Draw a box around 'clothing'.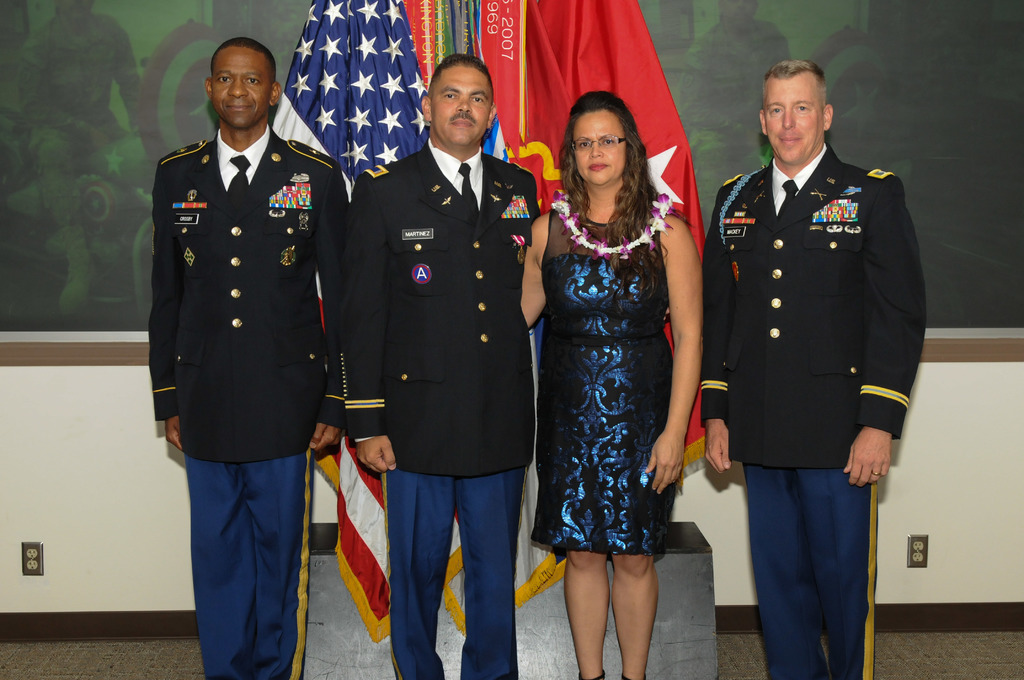
select_region(694, 156, 904, 679).
